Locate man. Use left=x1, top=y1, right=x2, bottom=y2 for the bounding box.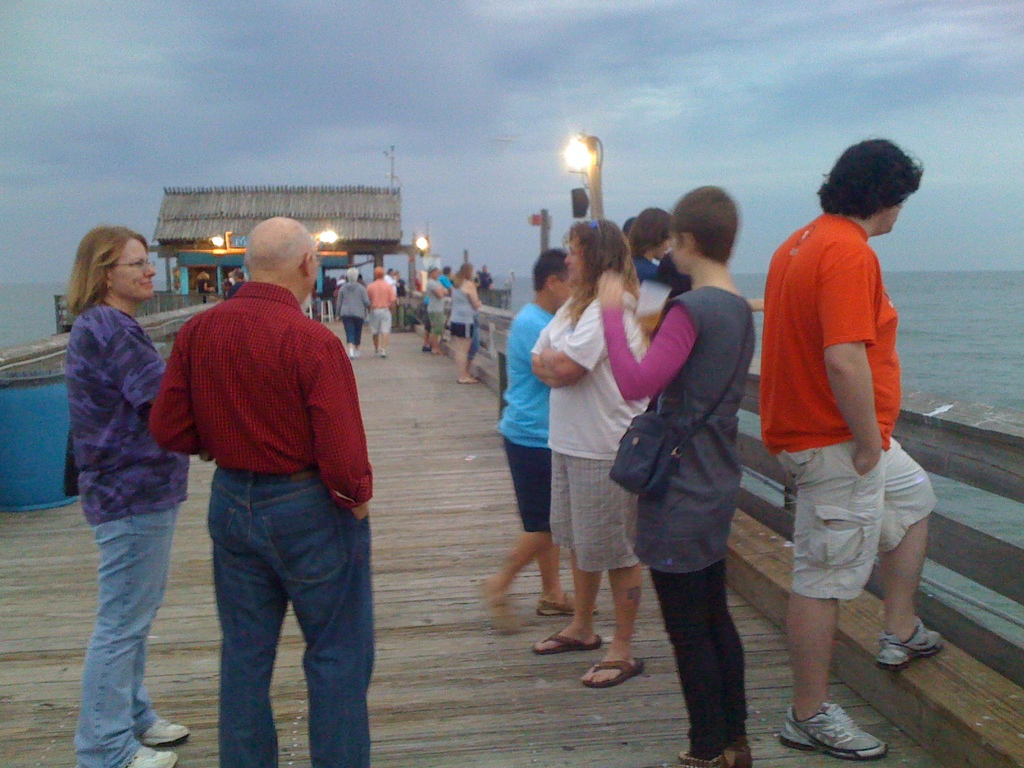
left=419, top=263, right=456, bottom=357.
